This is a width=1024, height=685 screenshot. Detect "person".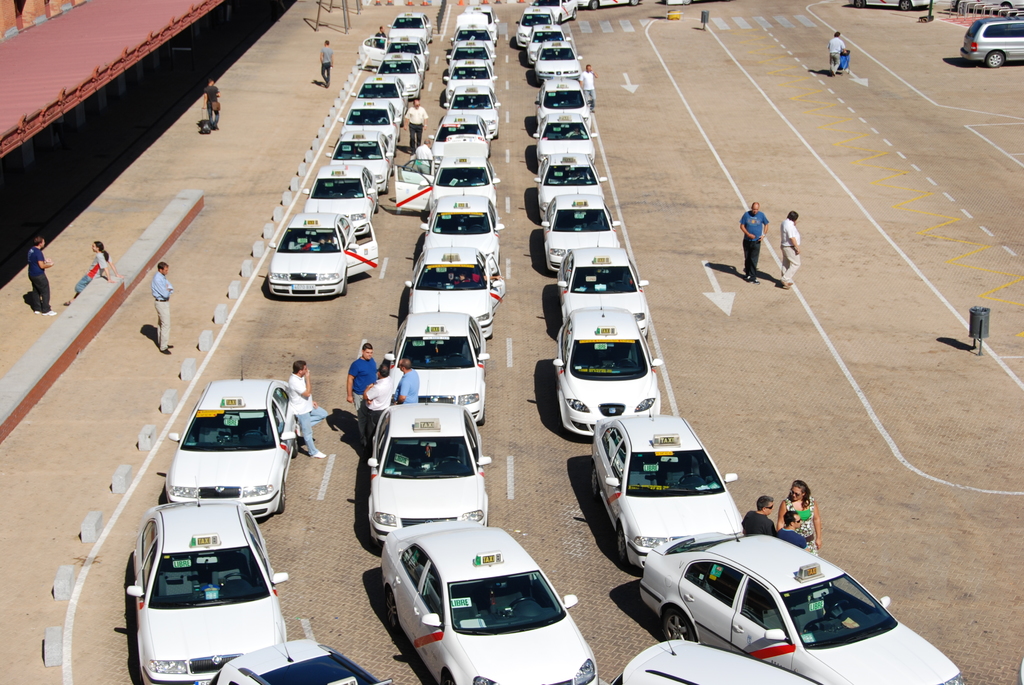
149,262,175,354.
